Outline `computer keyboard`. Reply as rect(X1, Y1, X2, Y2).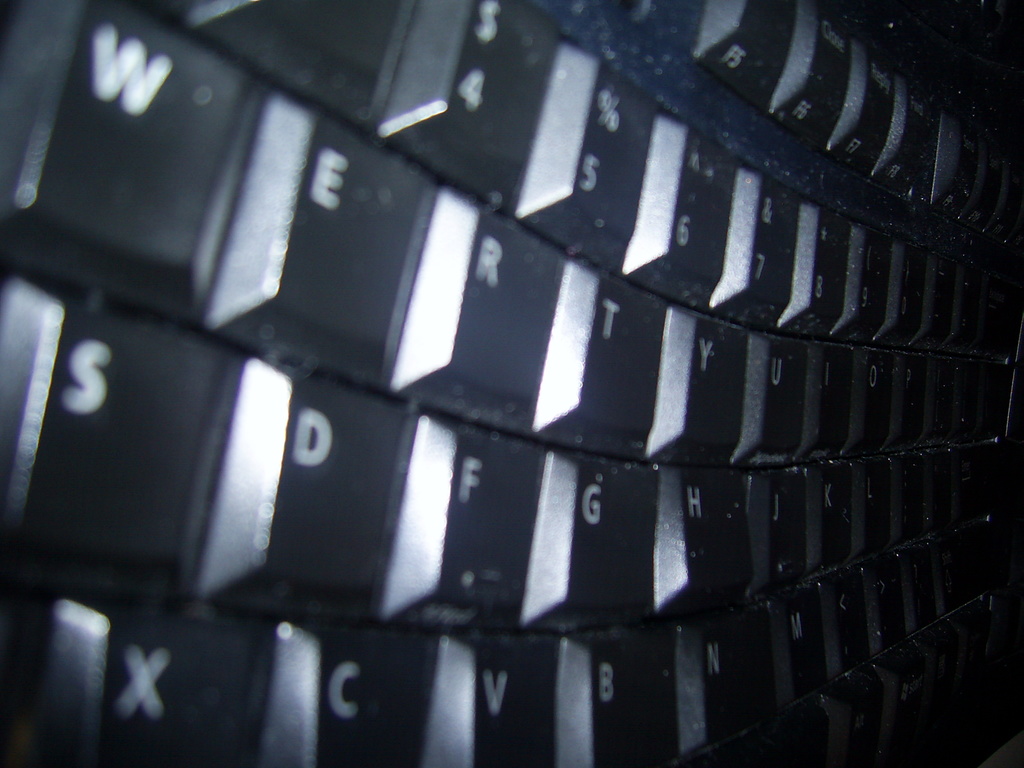
rect(0, 0, 1023, 767).
